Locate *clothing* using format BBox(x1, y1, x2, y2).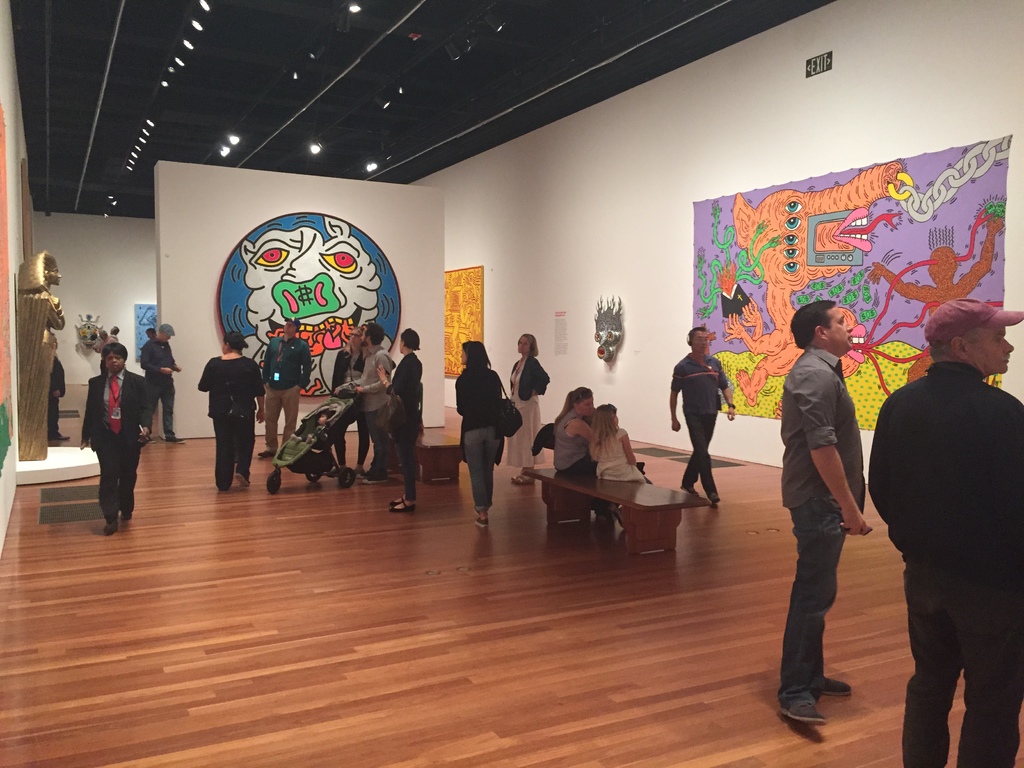
BBox(453, 363, 499, 507).
